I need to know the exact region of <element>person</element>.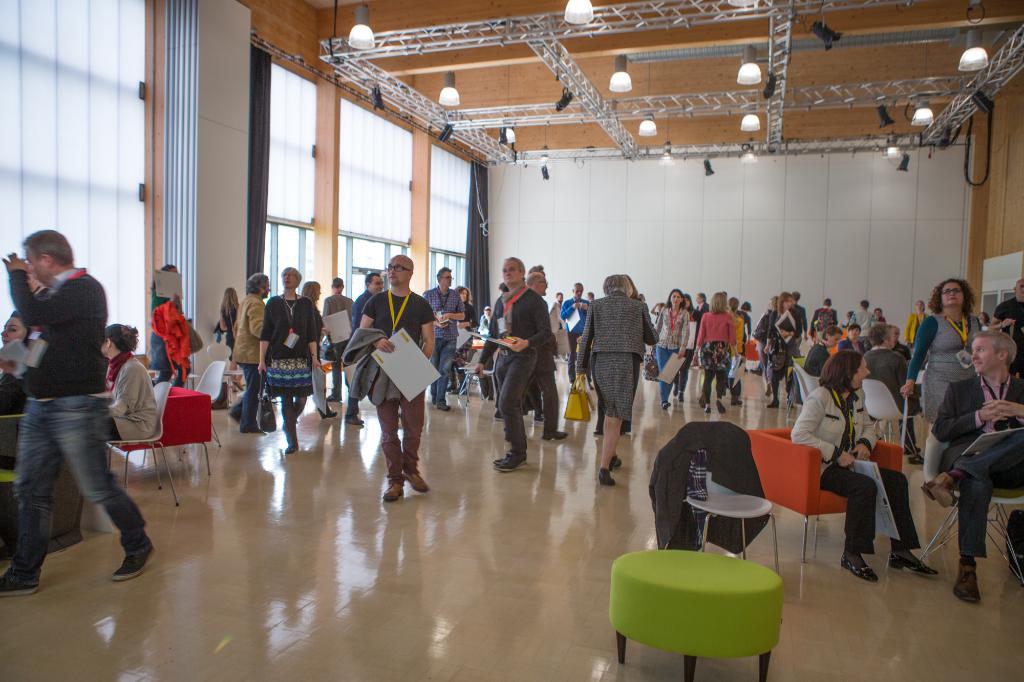
Region: l=484, t=255, r=557, b=478.
